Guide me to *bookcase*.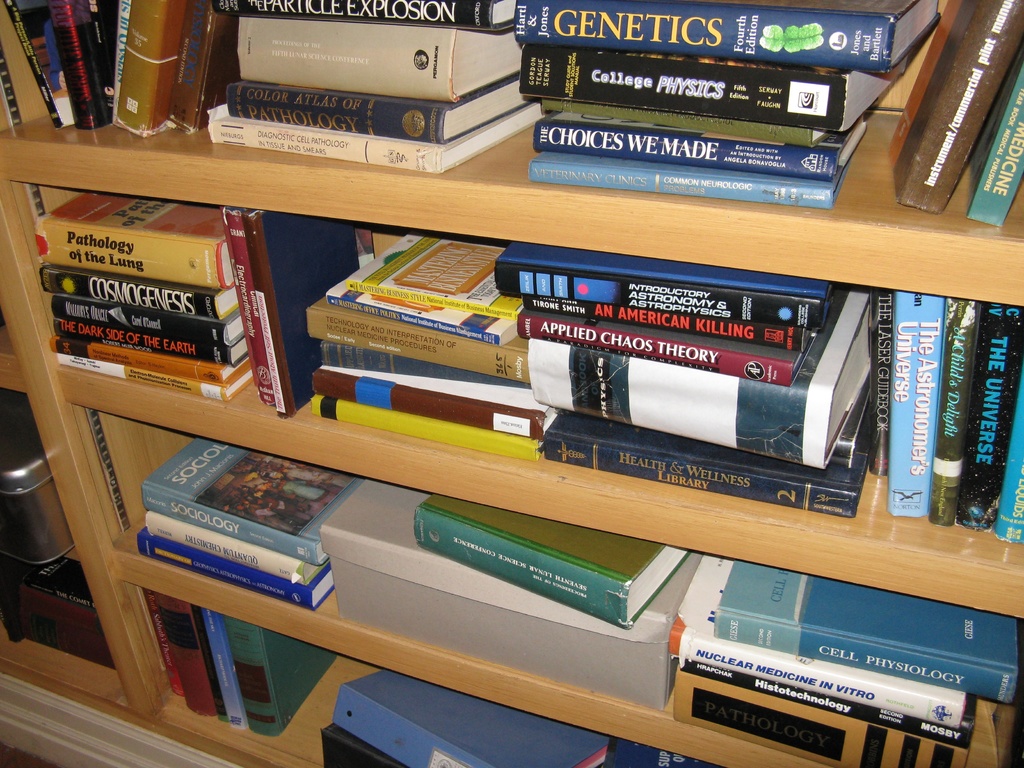
Guidance: {"left": 1, "top": 1, "right": 1023, "bottom": 767}.
